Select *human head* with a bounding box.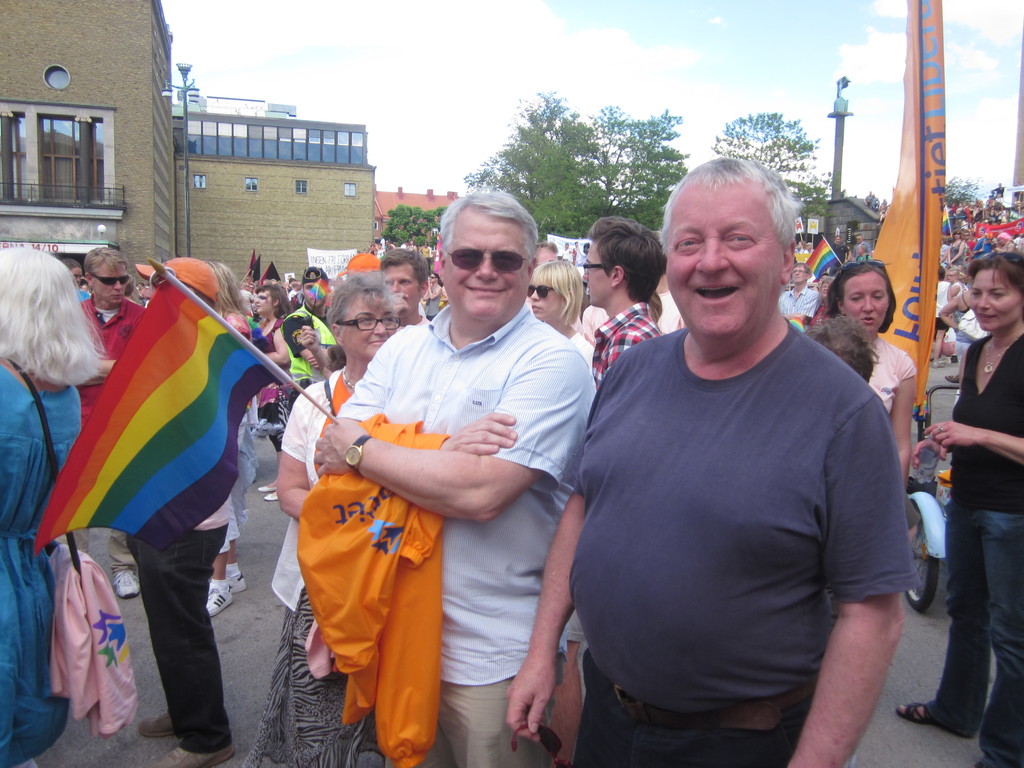
(x1=856, y1=230, x2=865, y2=244).
